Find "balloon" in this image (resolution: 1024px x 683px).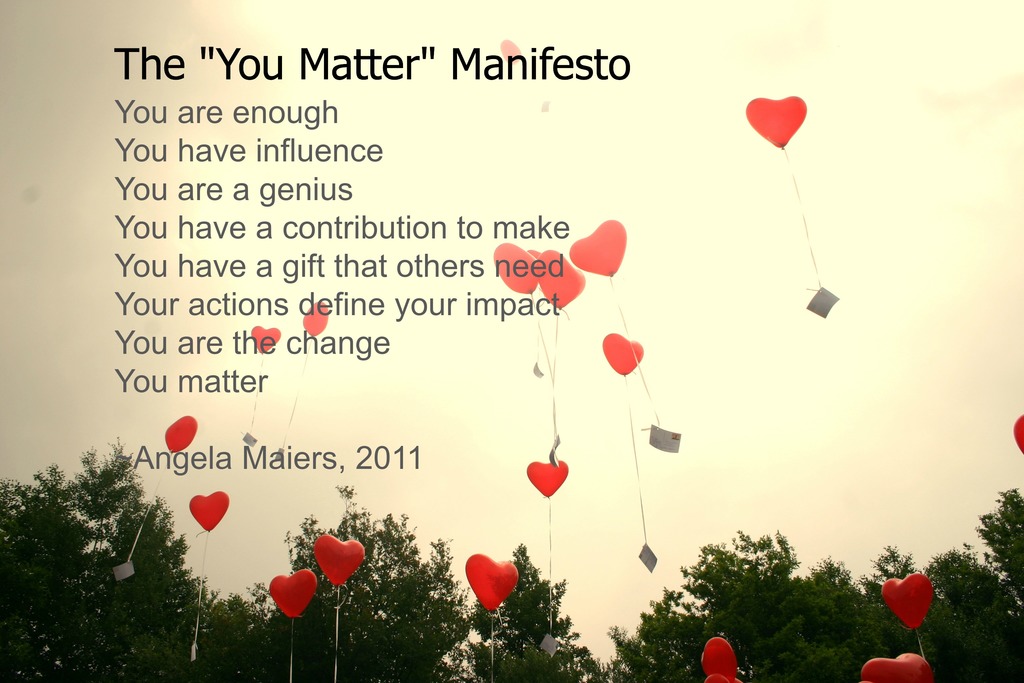
{"x1": 863, "y1": 653, "x2": 934, "y2": 682}.
